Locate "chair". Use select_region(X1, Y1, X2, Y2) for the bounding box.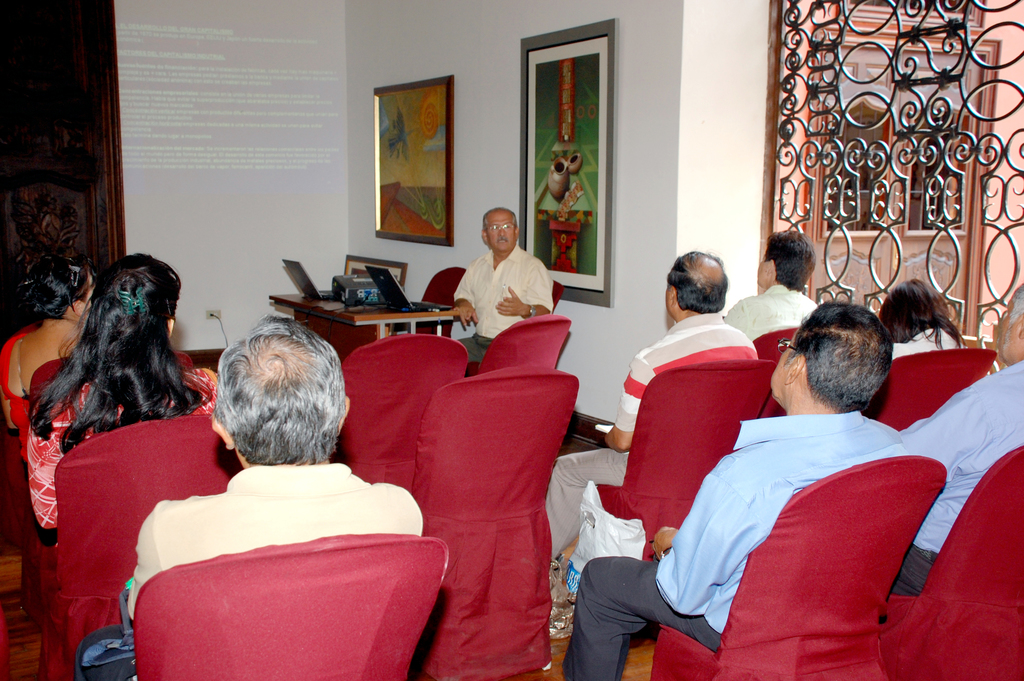
select_region(750, 324, 800, 418).
